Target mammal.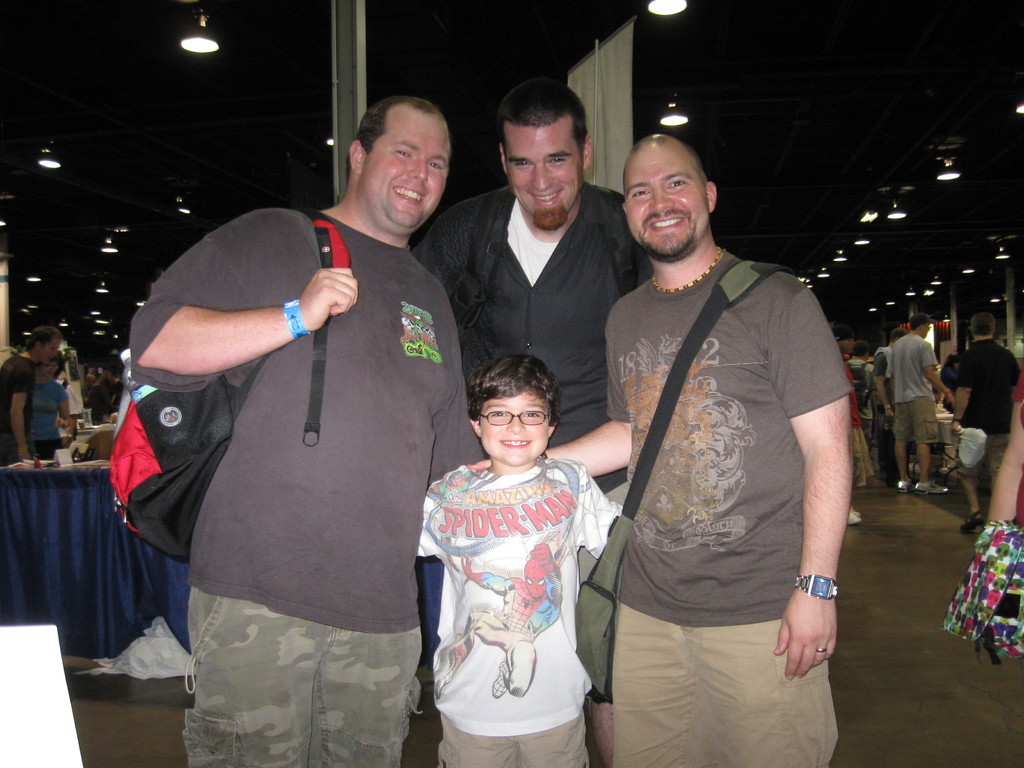
Target region: [x1=129, y1=98, x2=492, y2=767].
